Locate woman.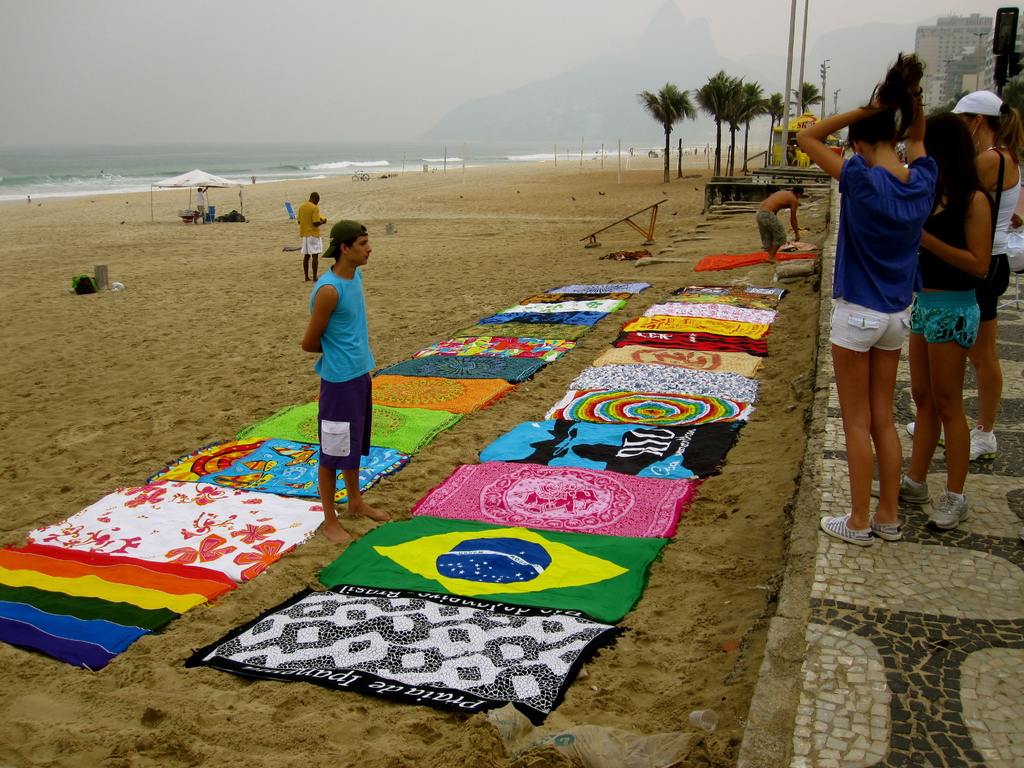
Bounding box: (792, 50, 940, 547).
